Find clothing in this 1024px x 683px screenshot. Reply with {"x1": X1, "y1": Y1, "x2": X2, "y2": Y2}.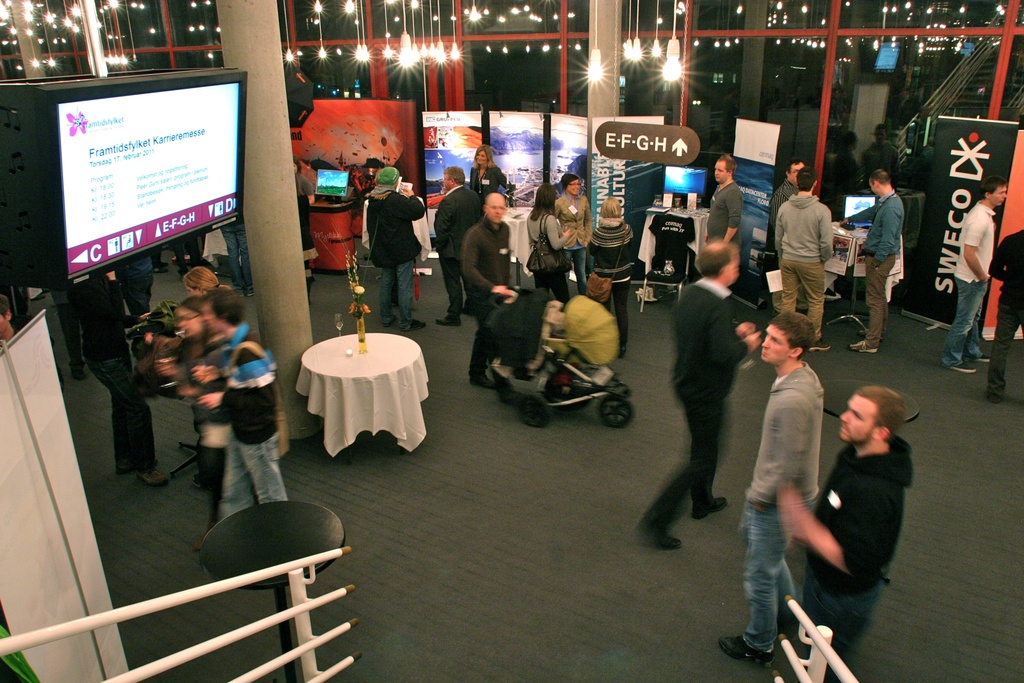
{"x1": 530, "y1": 202, "x2": 573, "y2": 306}.
